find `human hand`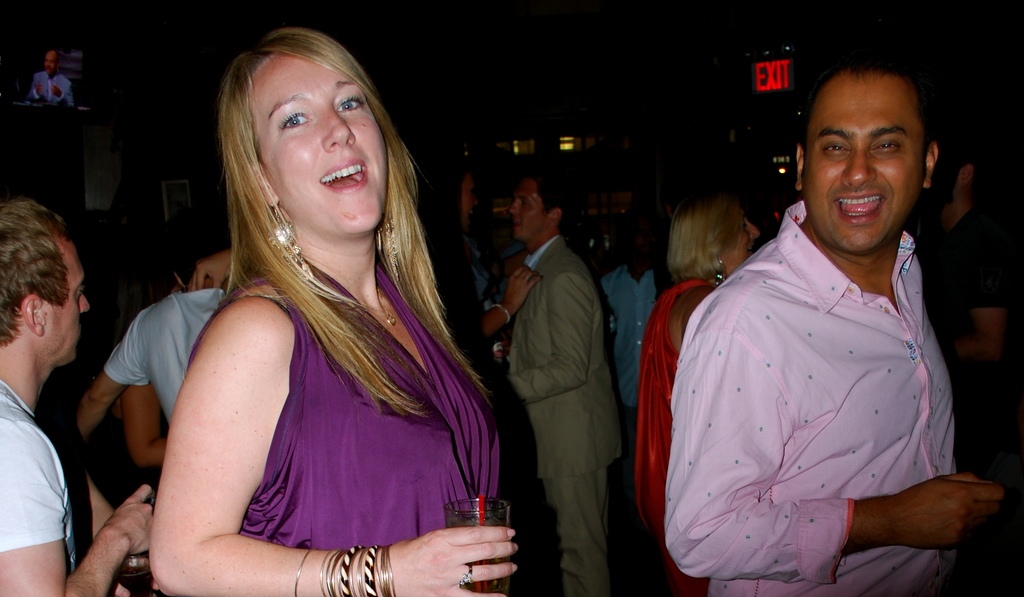
bbox=(186, 251, 231, 292)
